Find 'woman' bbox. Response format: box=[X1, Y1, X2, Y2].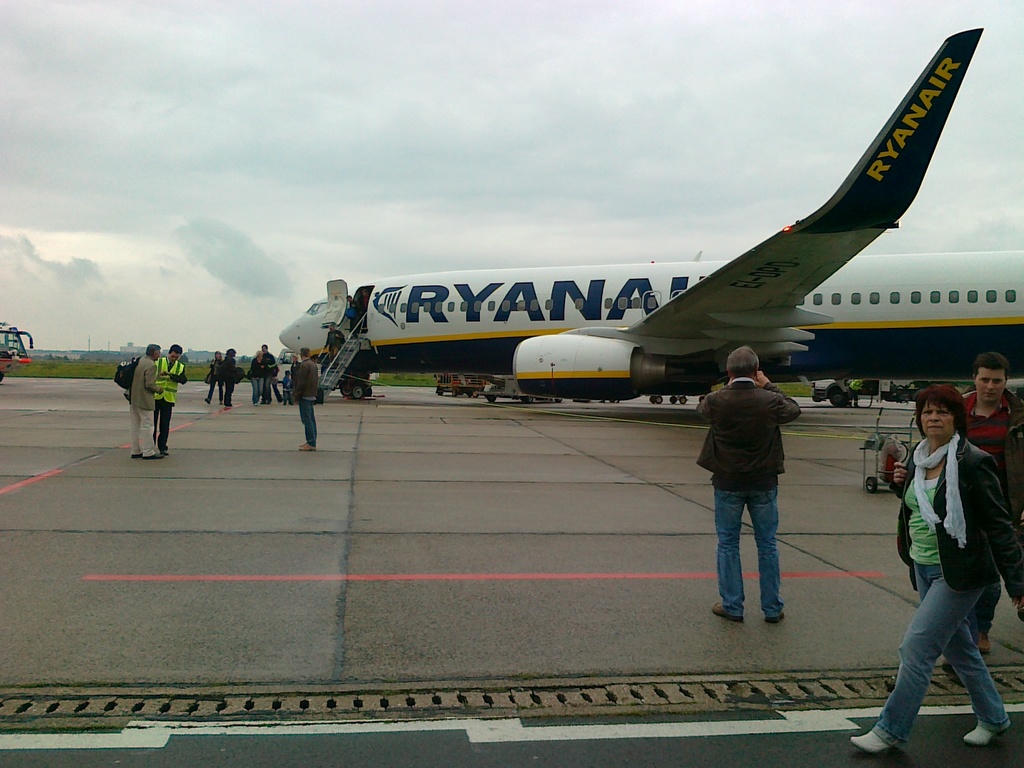
box=[849, 387, 1023, 757].
